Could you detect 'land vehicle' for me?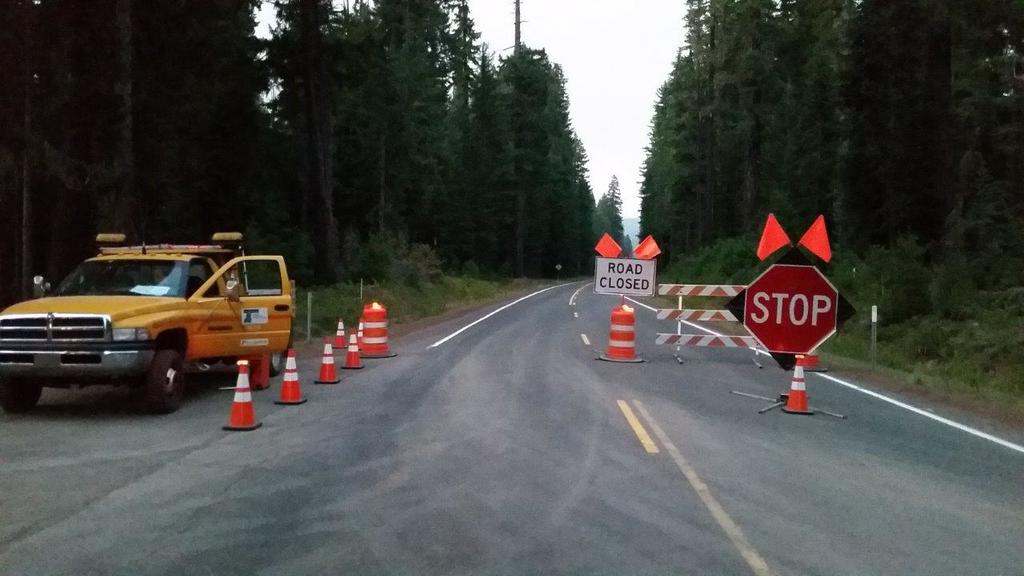
Detection result: x1=4 y1=238 x2=282 y2=411.
